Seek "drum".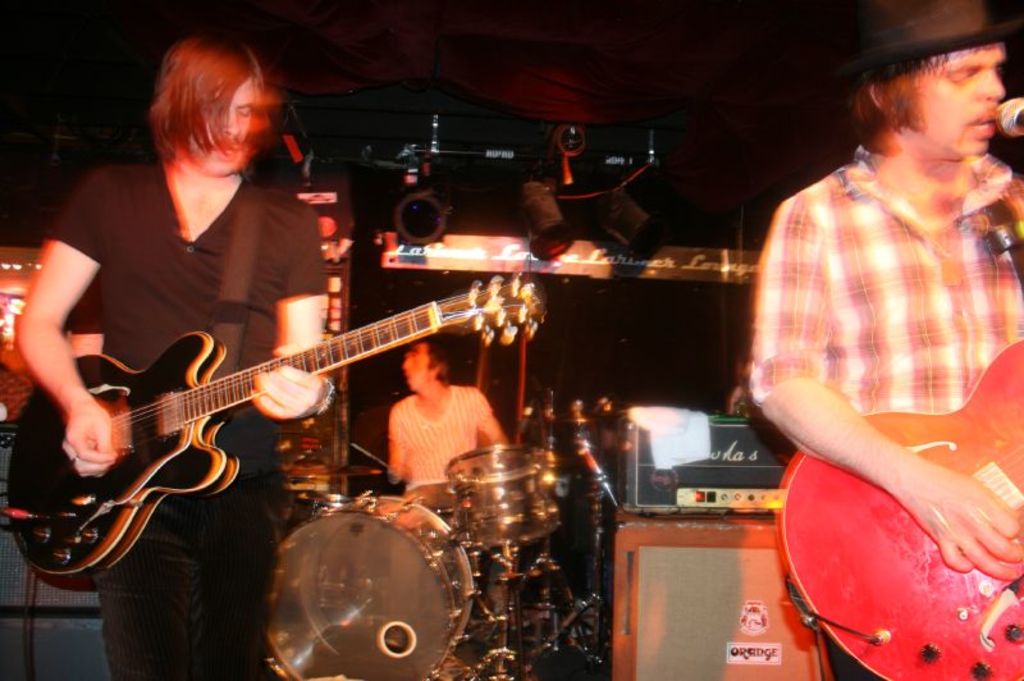
BBox(444, 444, 559, 547).
